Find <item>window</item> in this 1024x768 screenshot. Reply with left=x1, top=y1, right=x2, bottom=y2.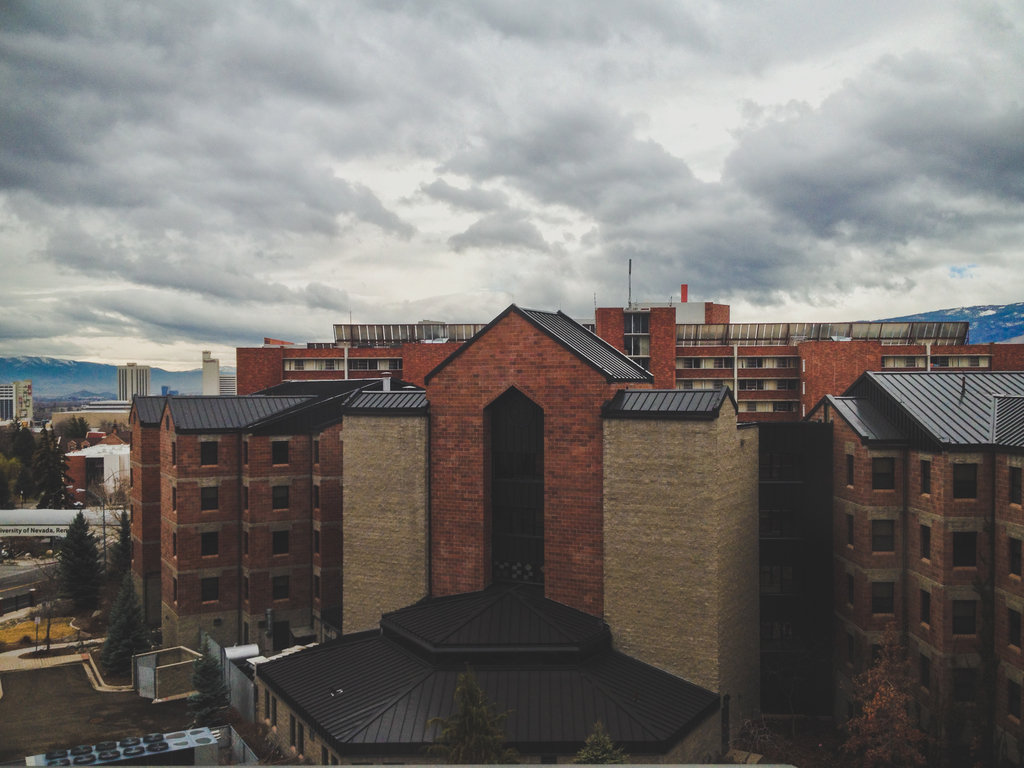
left=265, top=481, right=294, bottom=520.
